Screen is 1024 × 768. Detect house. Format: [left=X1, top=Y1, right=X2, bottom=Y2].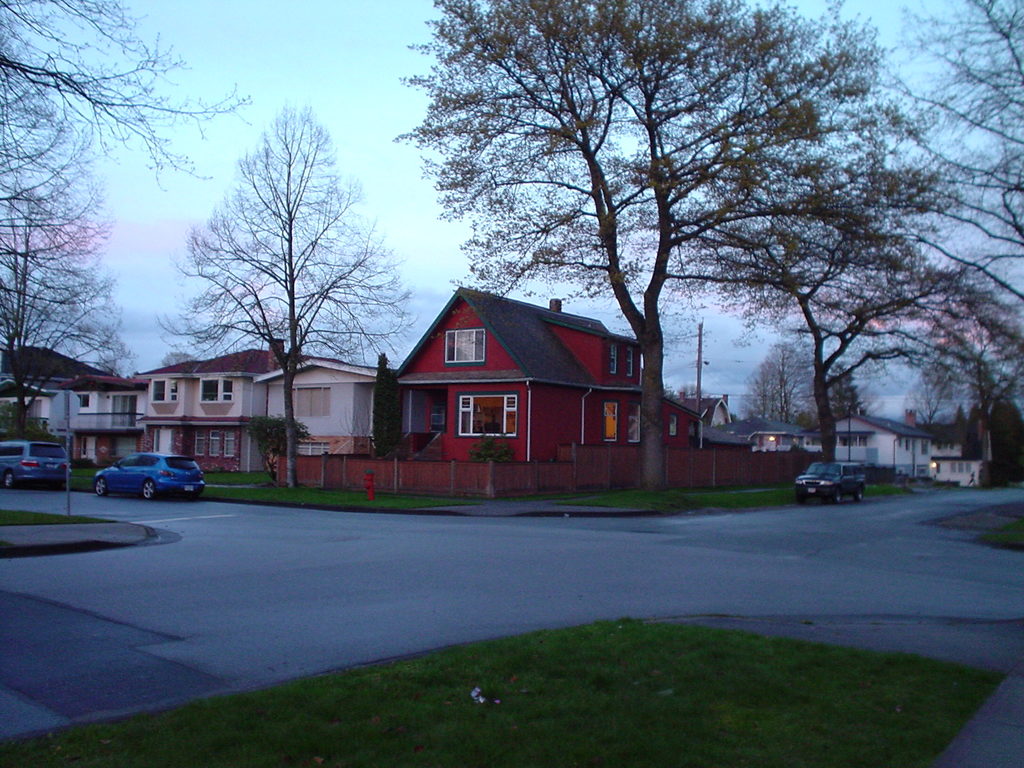
[left=923, top=422, right=990, bottom=483].
